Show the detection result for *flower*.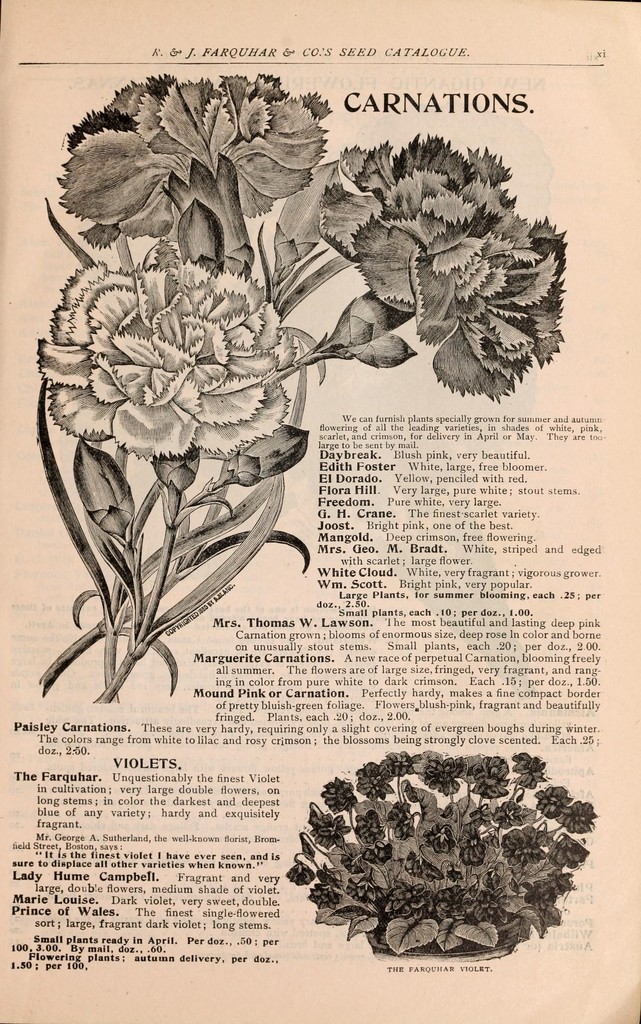
detection(58, 68, 337, 245).
